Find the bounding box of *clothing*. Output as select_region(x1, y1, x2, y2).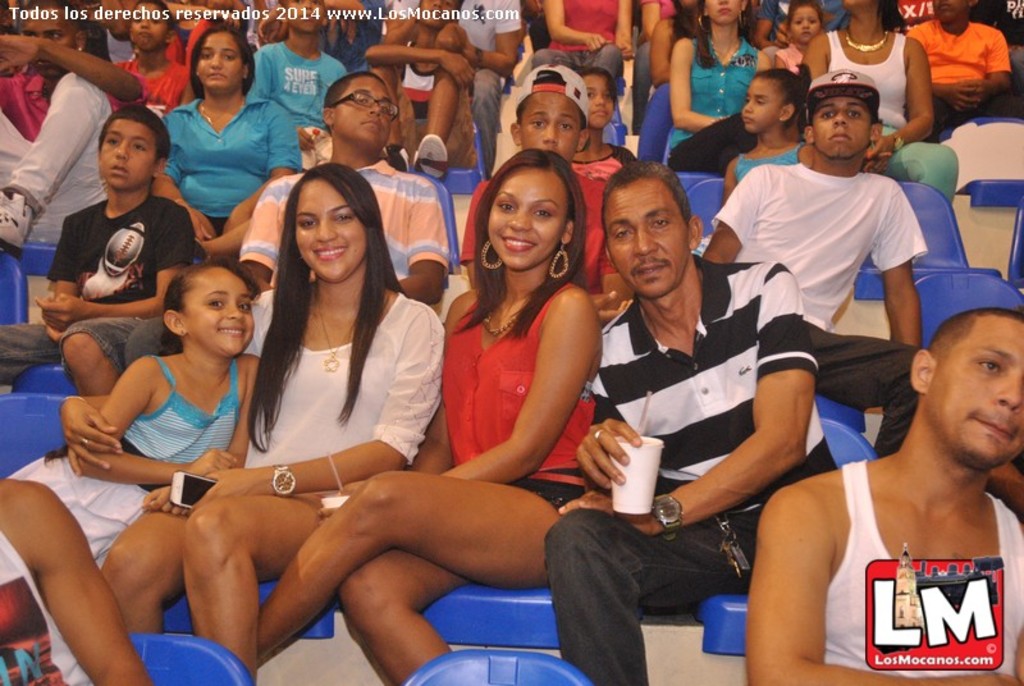
select_region(0, 531, 97, 685).
